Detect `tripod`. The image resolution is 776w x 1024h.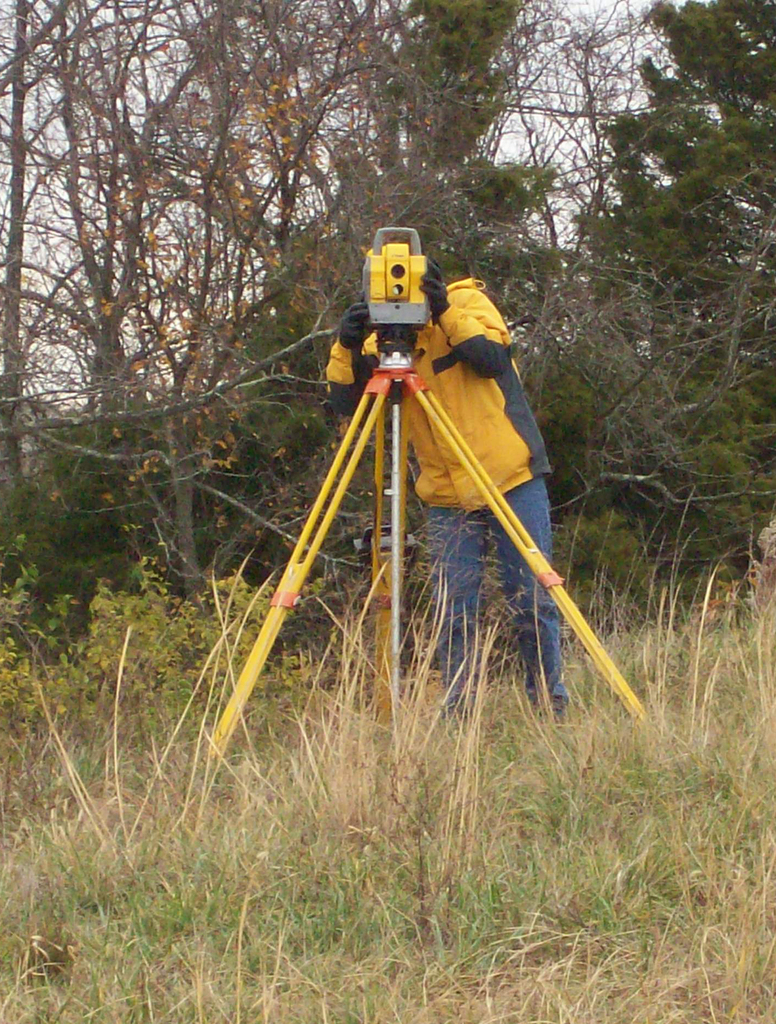
<box>205,324,653,748</box>.
